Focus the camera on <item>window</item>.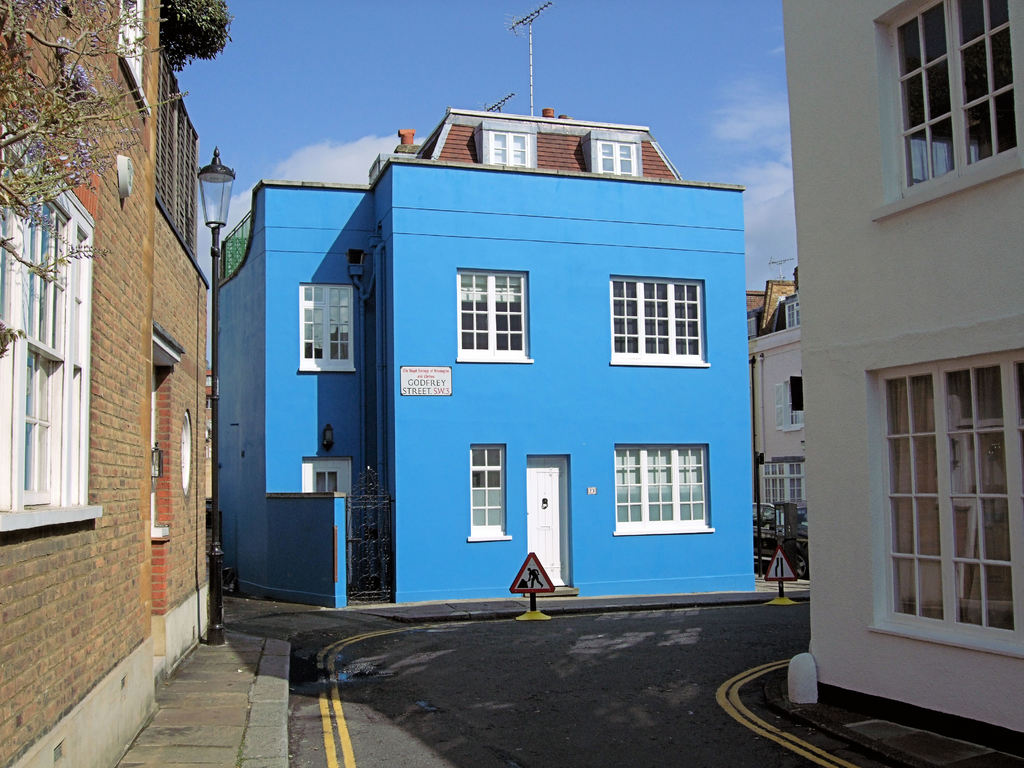
Focus region: [left=456, top=266, right=532, bottom=361].
